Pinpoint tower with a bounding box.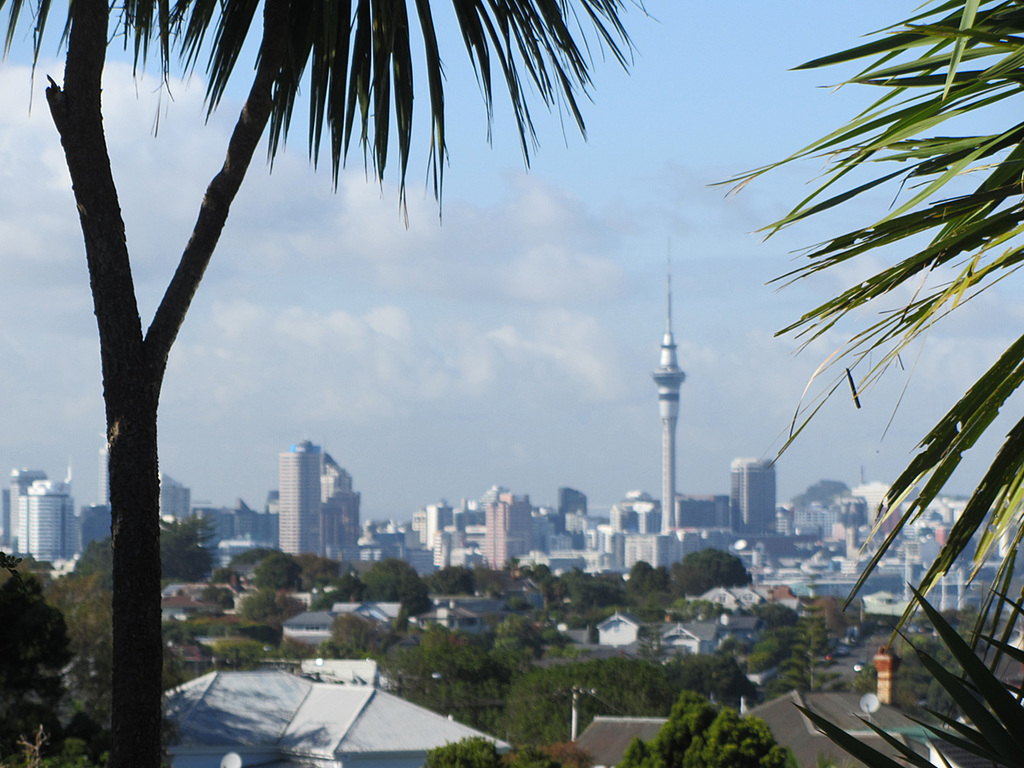
<box>736,457,775,535</box>.
